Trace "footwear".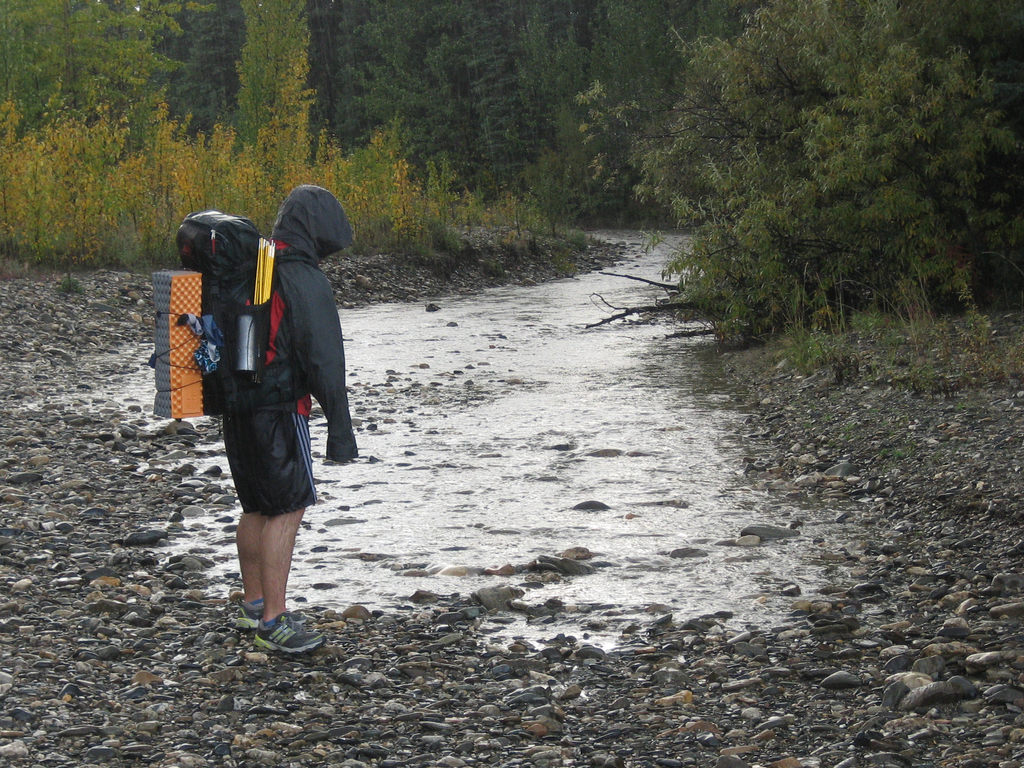
Traced to l=252, t=611, r=327, b=654.
